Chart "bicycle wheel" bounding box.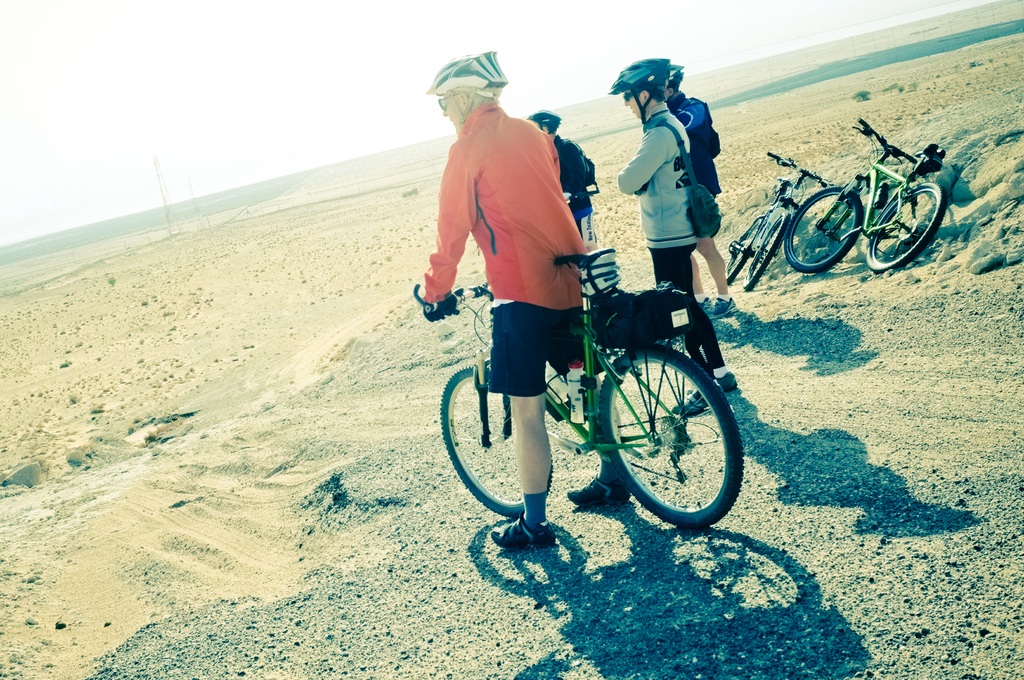
Charted: x1=867 y1=181 x2=948 y2=272.
